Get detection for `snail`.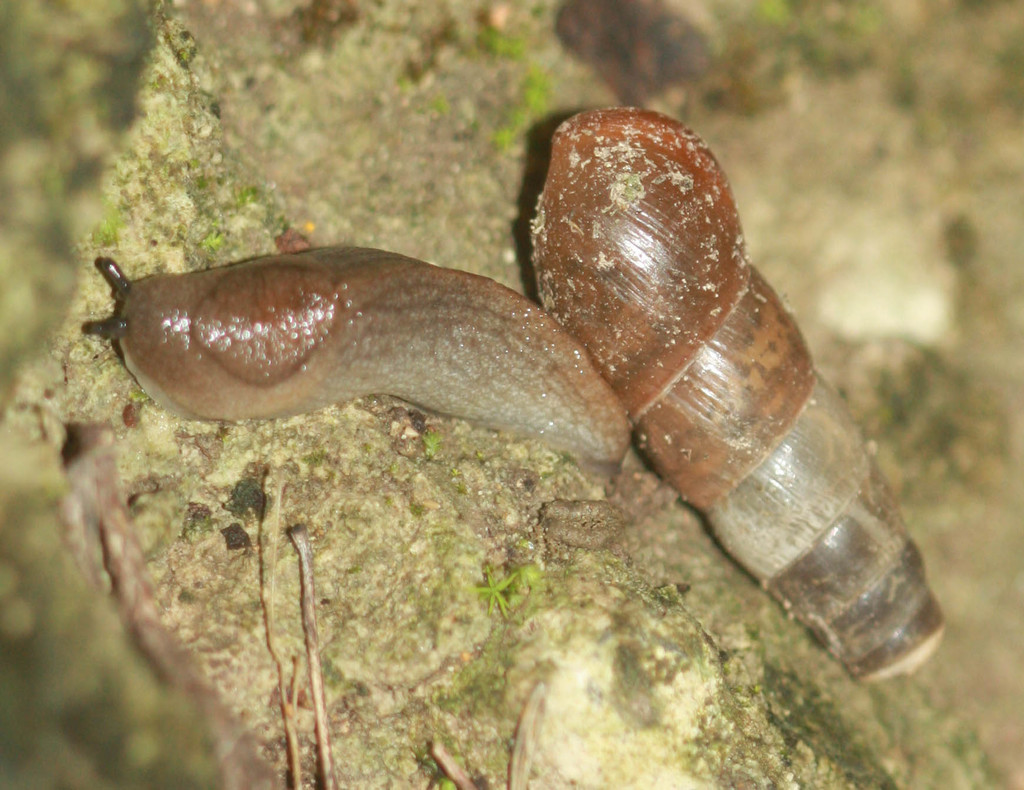
Detection: select_region(537, 95, 953, 687).
